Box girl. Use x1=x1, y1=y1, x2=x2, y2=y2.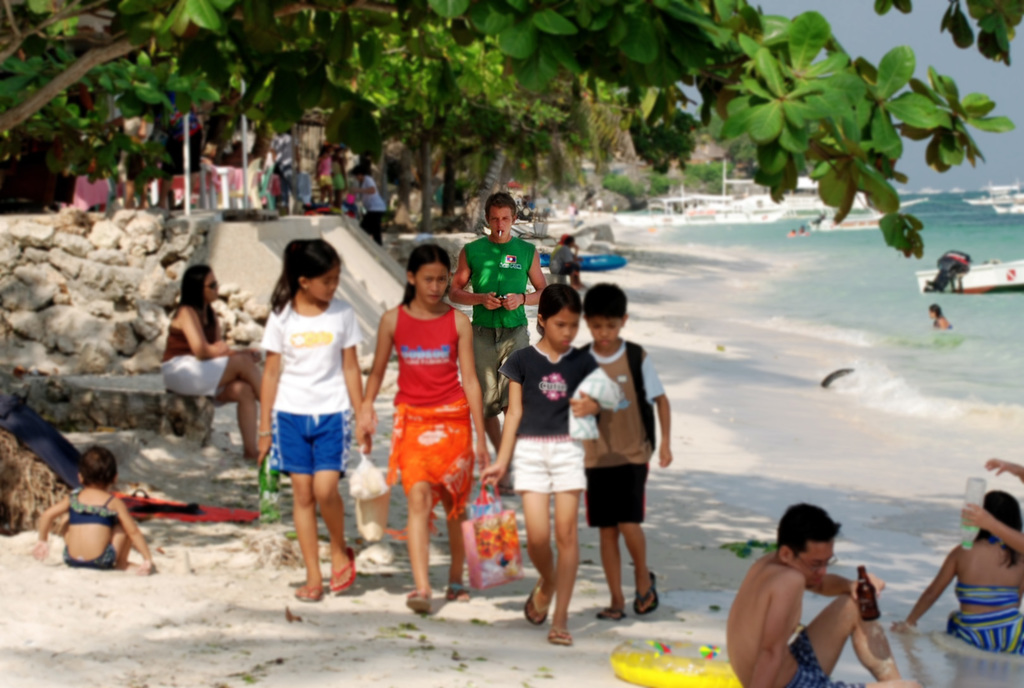
x1=253, y1=236, x2=372, y2=602.
